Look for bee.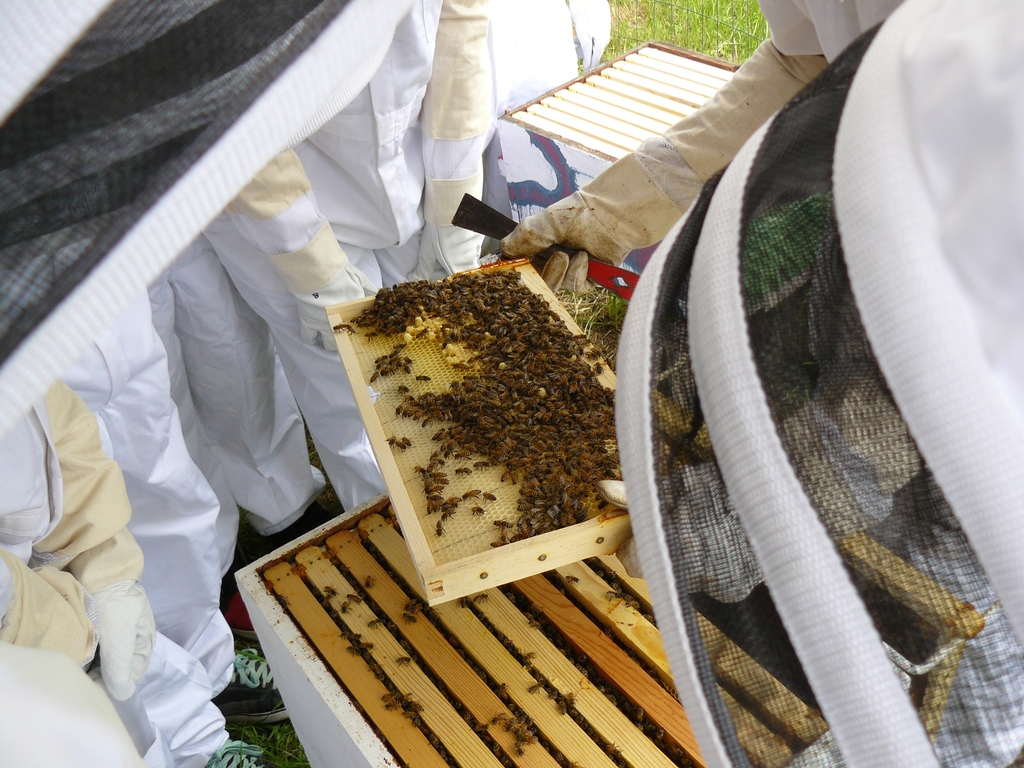
Found: (488,516,516,529).
